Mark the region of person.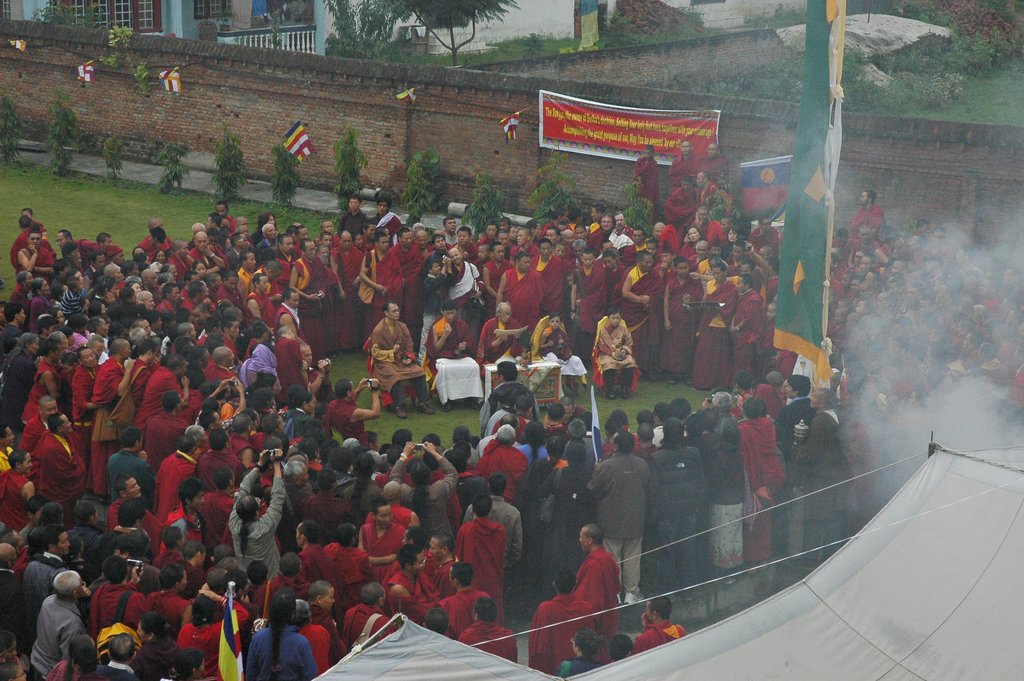
Region: 296/521/340/582.
